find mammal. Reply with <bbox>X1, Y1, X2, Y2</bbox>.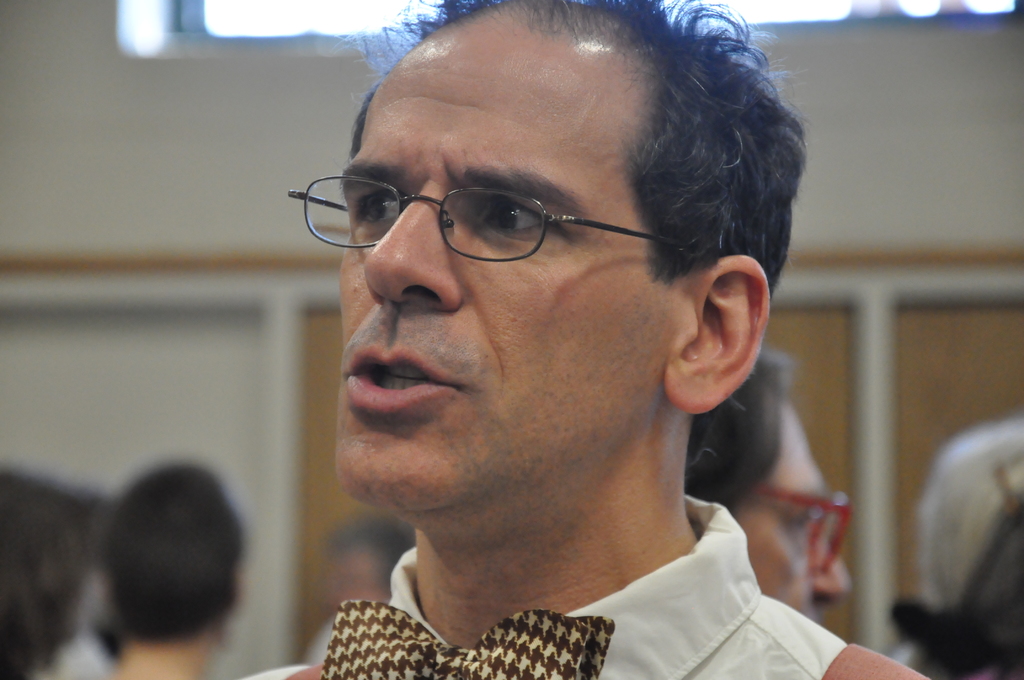
<bbox>100, 457, 240, 679</bbox>.
